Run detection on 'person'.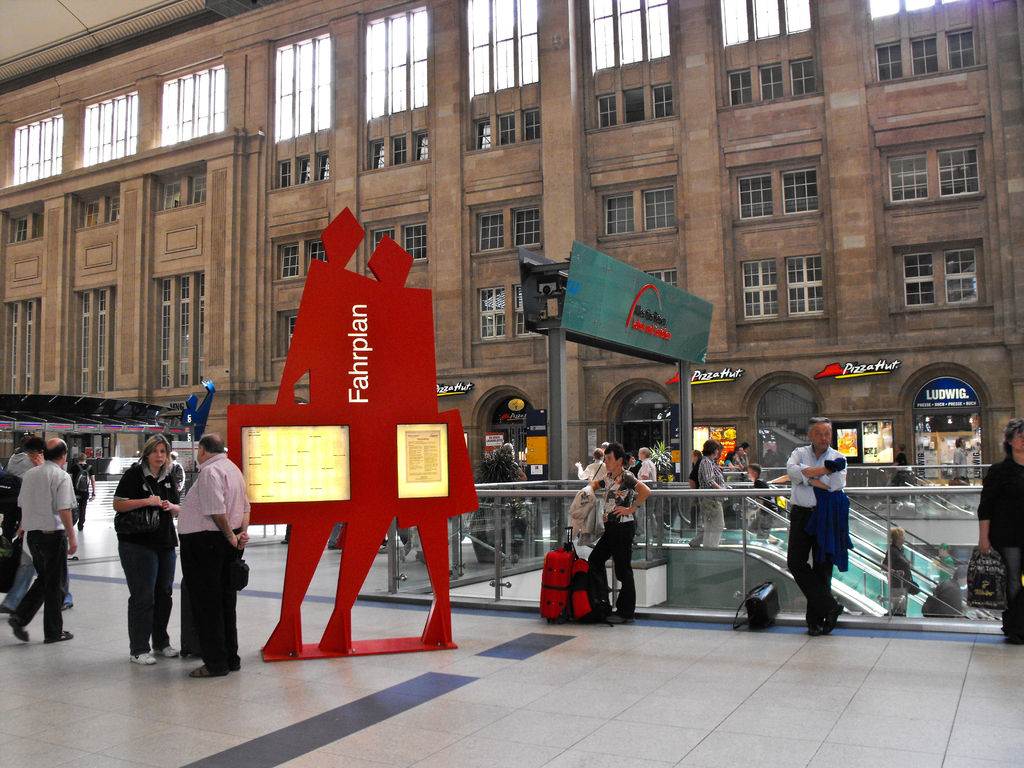
Result: 952,436,979,479.
